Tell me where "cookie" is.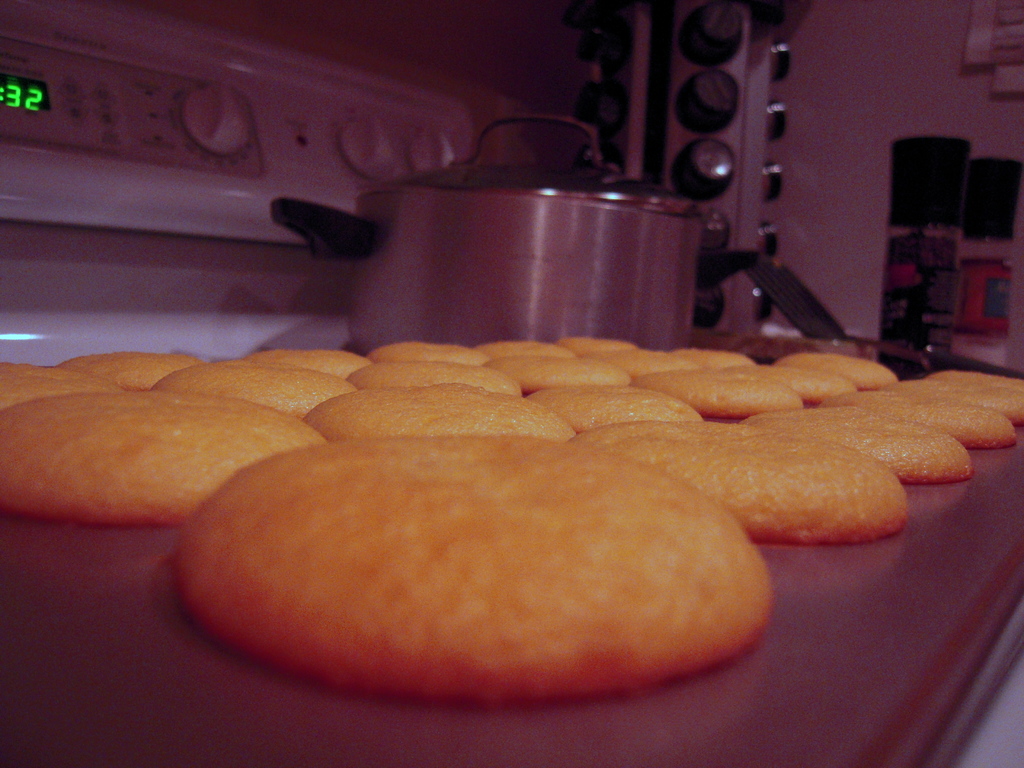
"cookie" is at rect(554, 422, 913, 543).
